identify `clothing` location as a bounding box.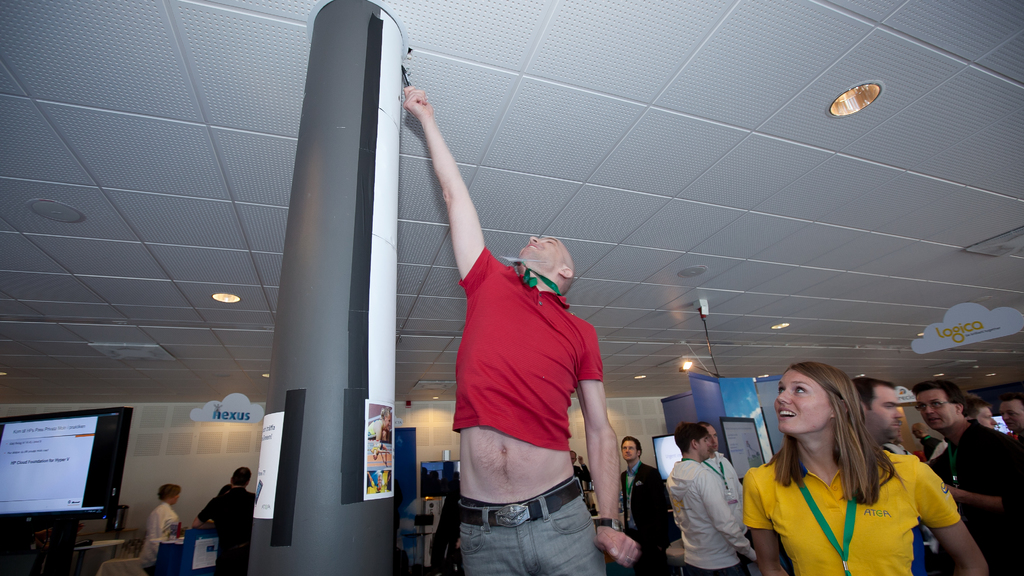
region(929, 440, 940, 486).
